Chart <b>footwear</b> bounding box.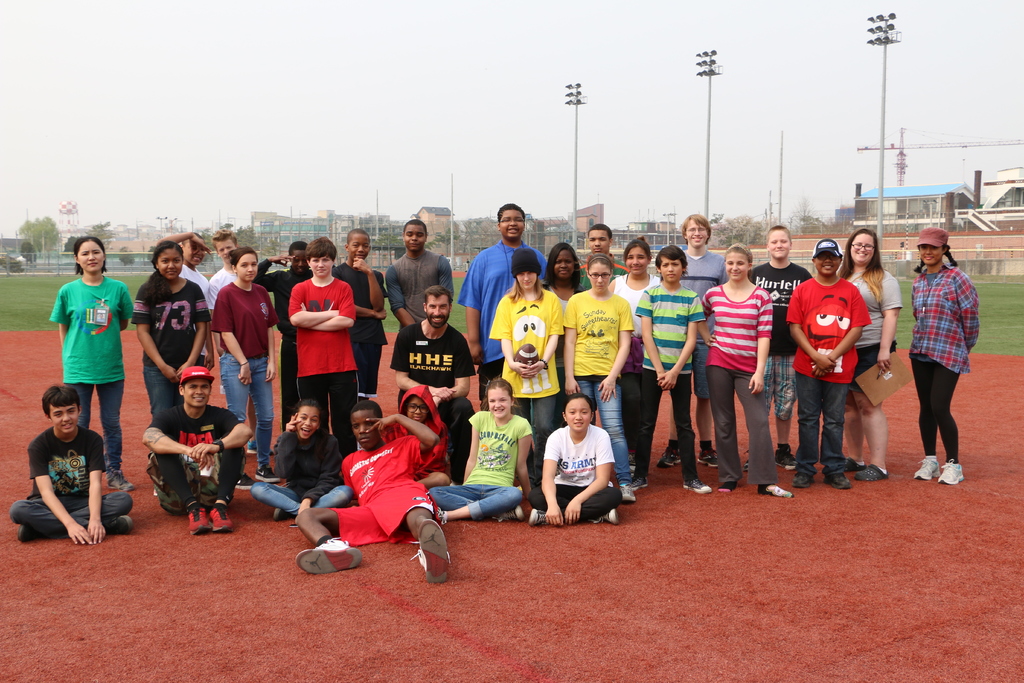
Charted: x1=618, y1=482, x2=635, y2=503.
